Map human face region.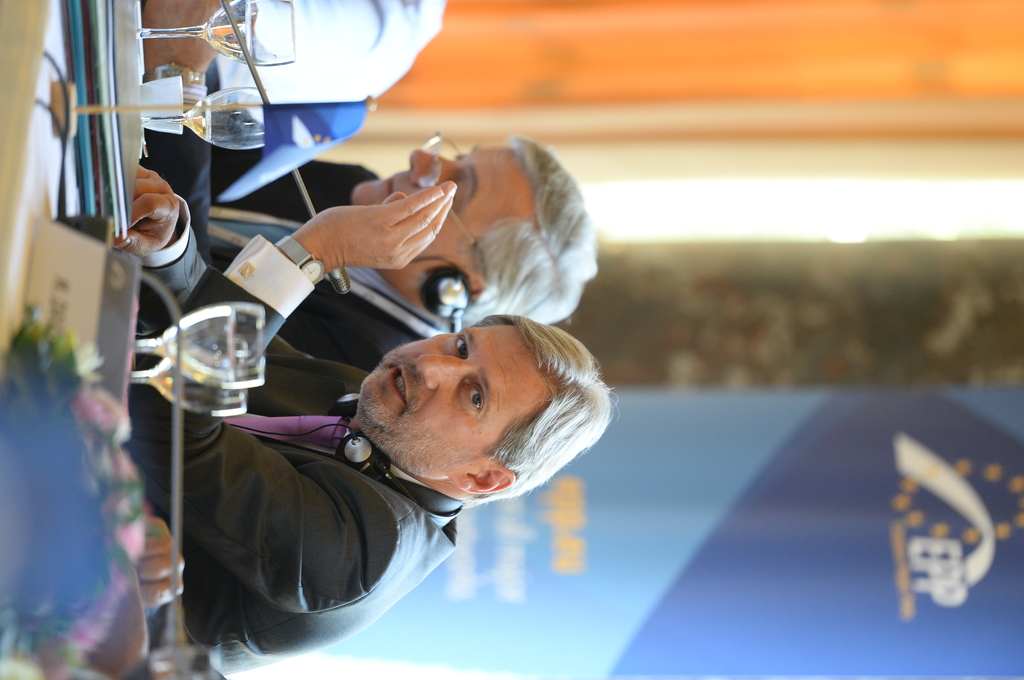
Mapped to pyautogui.locateOnScreen(355, 148, 512, 238).
